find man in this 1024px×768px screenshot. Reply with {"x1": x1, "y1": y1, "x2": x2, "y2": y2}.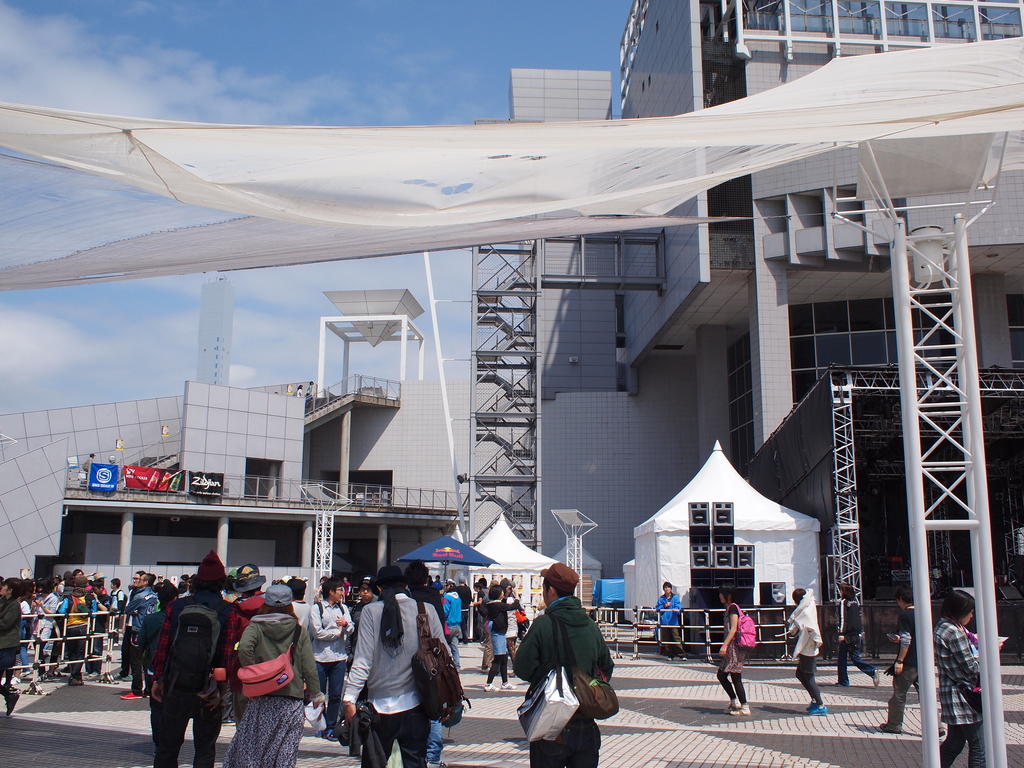
{"x1": 117, "y1": 570, "x2": 166, "y2": 700}.
